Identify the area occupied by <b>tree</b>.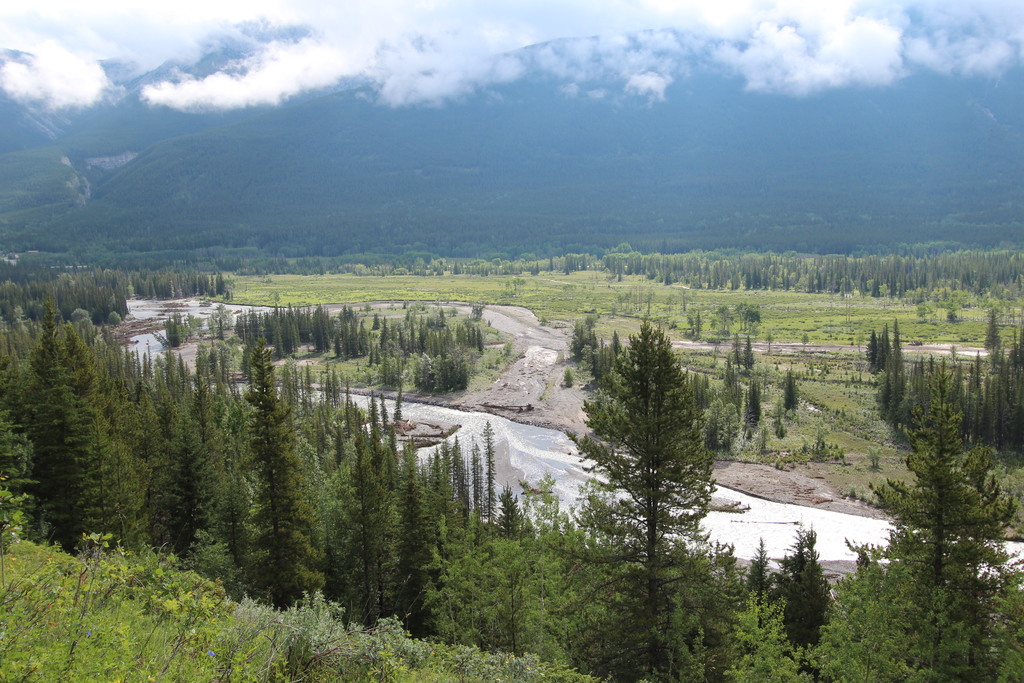
Area: left=559, top=369, right=570, bottom=385.
